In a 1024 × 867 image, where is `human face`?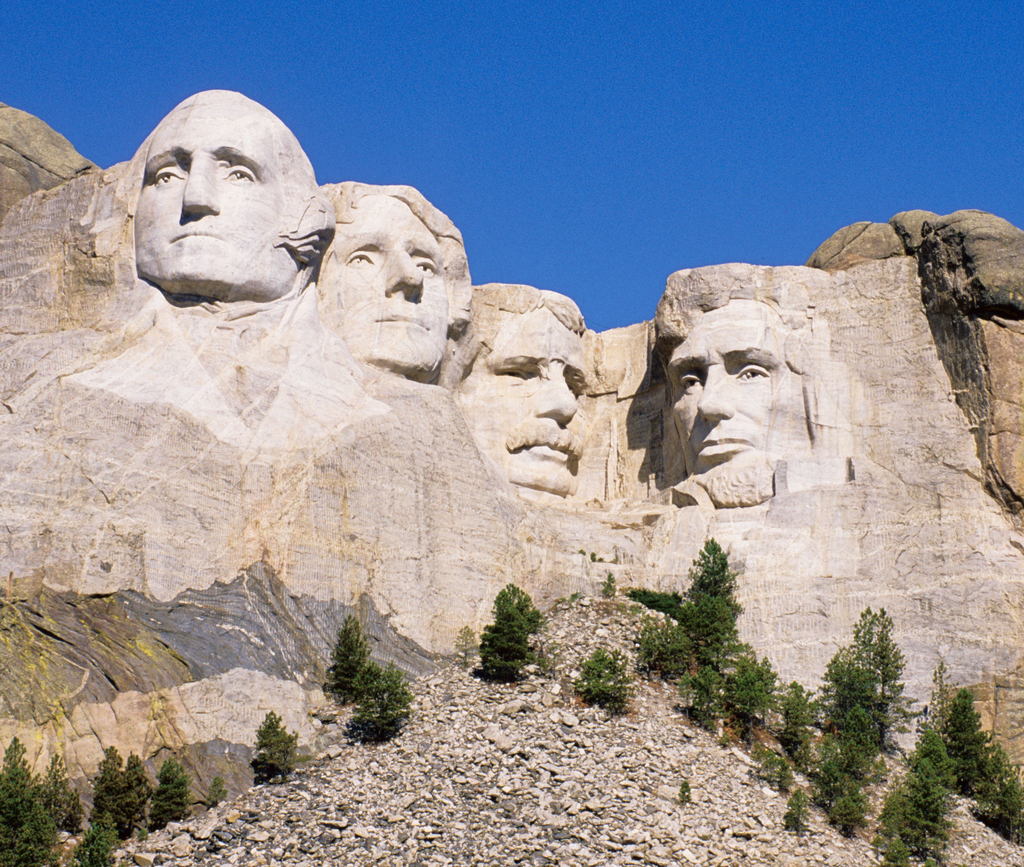
<region>658, 303, 774, 480</region>.
